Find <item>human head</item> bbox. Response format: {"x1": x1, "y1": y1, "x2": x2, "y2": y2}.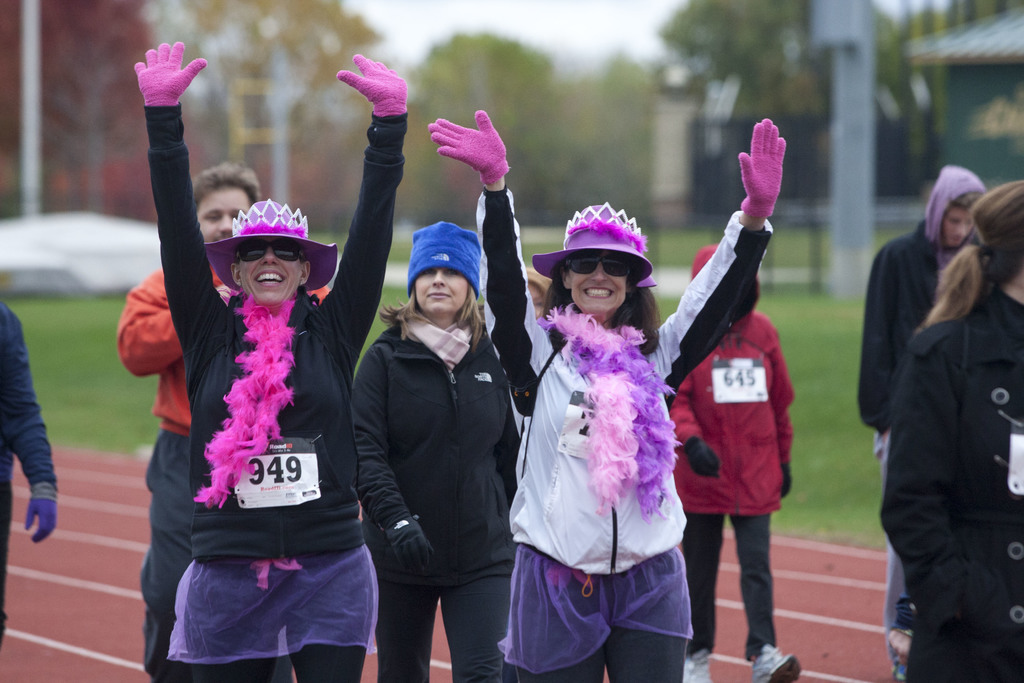
{"x1": 961, "y1": 178, "x2": 1023, "y2": 270}.
